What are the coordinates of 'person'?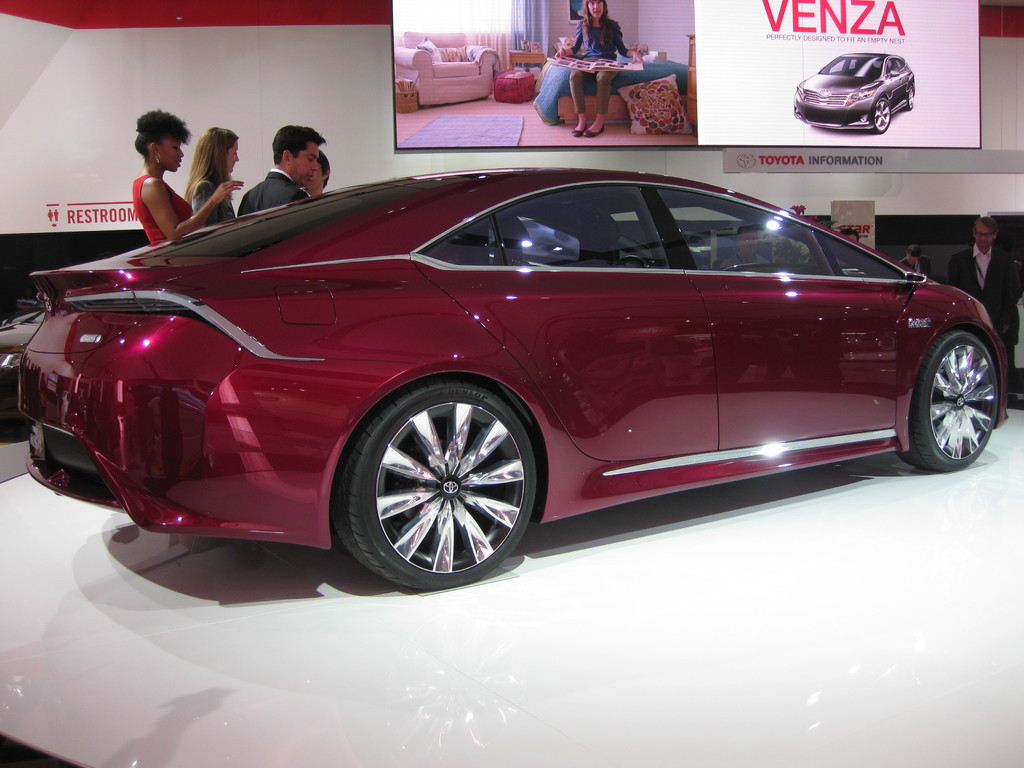
{"x1": 235, "y1": 122, "x2": 326, "y2": 217}.
